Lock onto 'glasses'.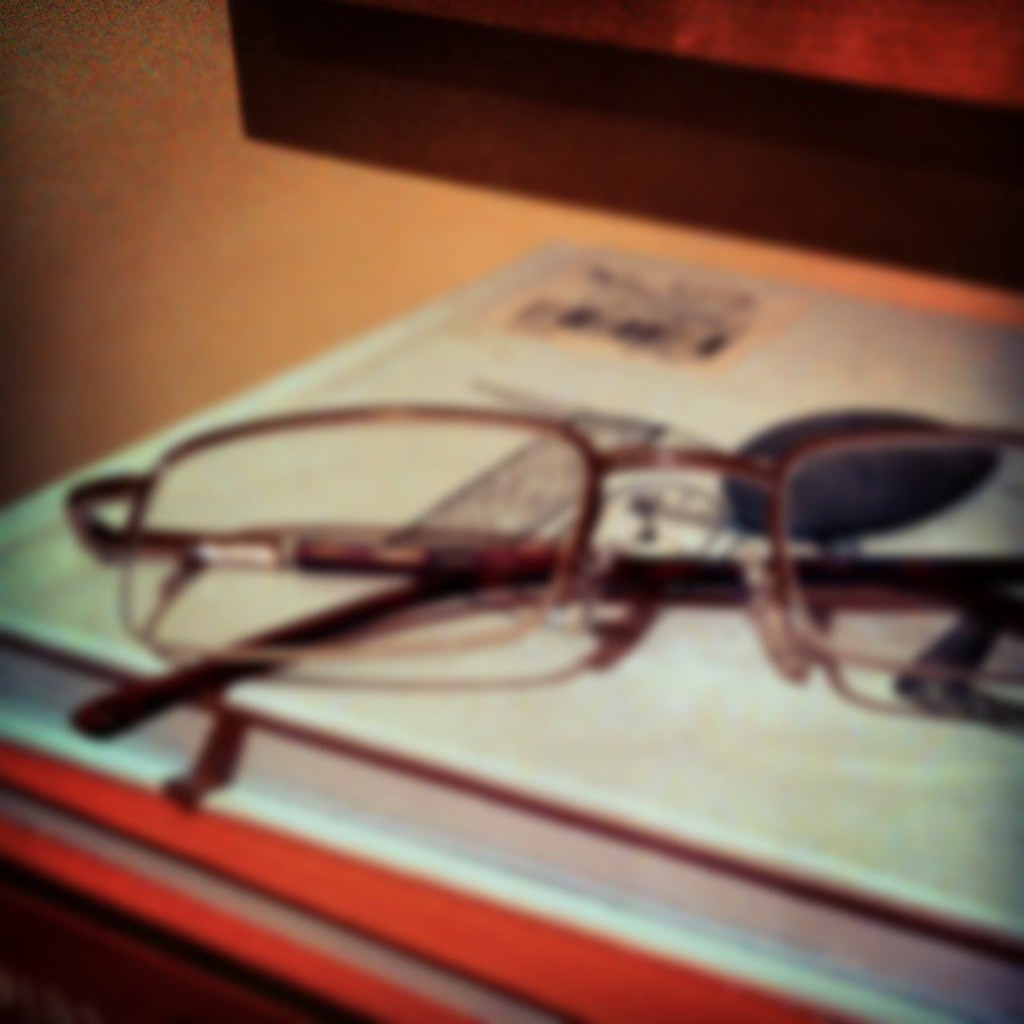
Locked: [left=42, top=370, right=1014, bottom=861].
